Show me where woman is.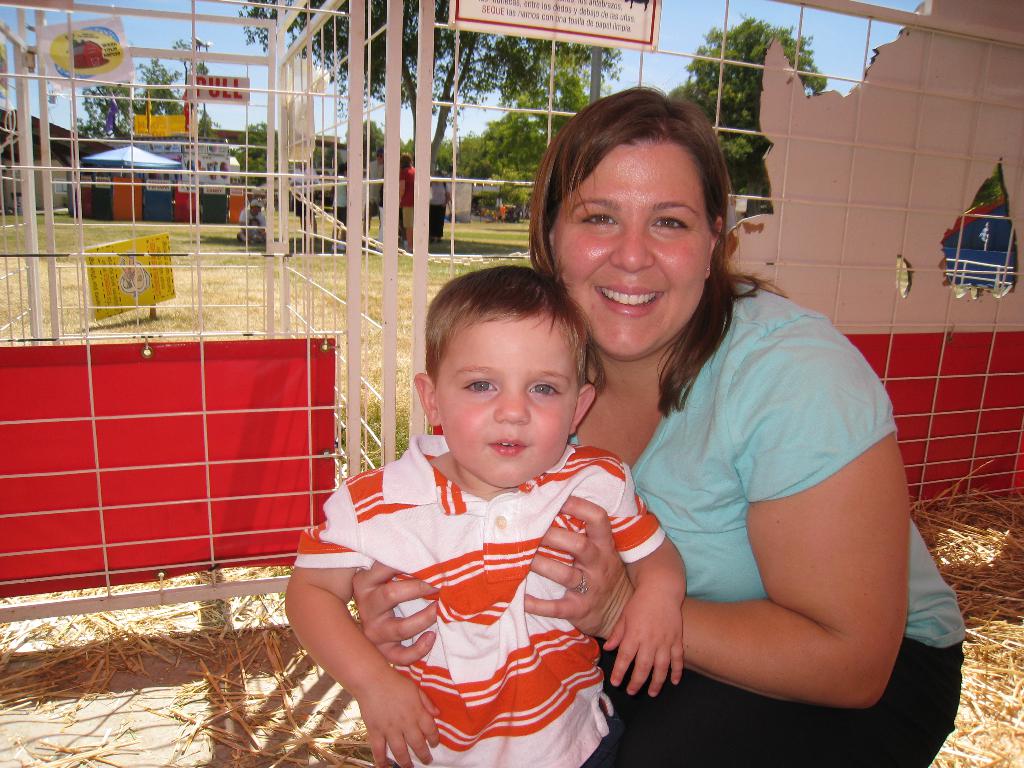
woman is at 266, 60, 979, 767.
